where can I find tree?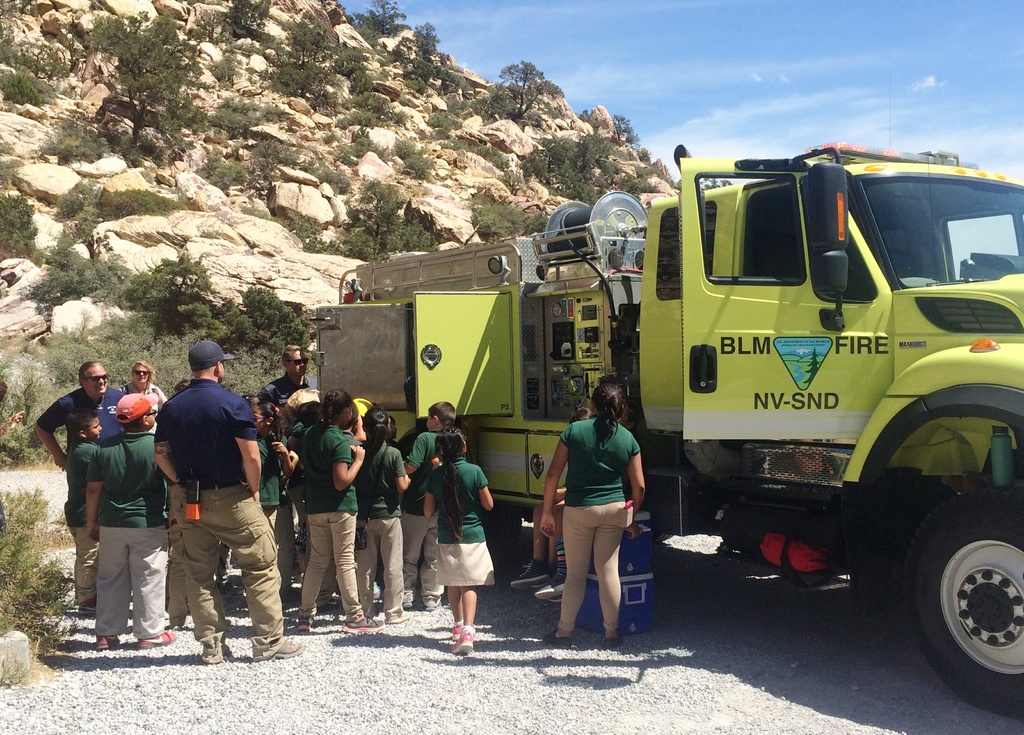
You can find it at (0, 194, 31, 258).
